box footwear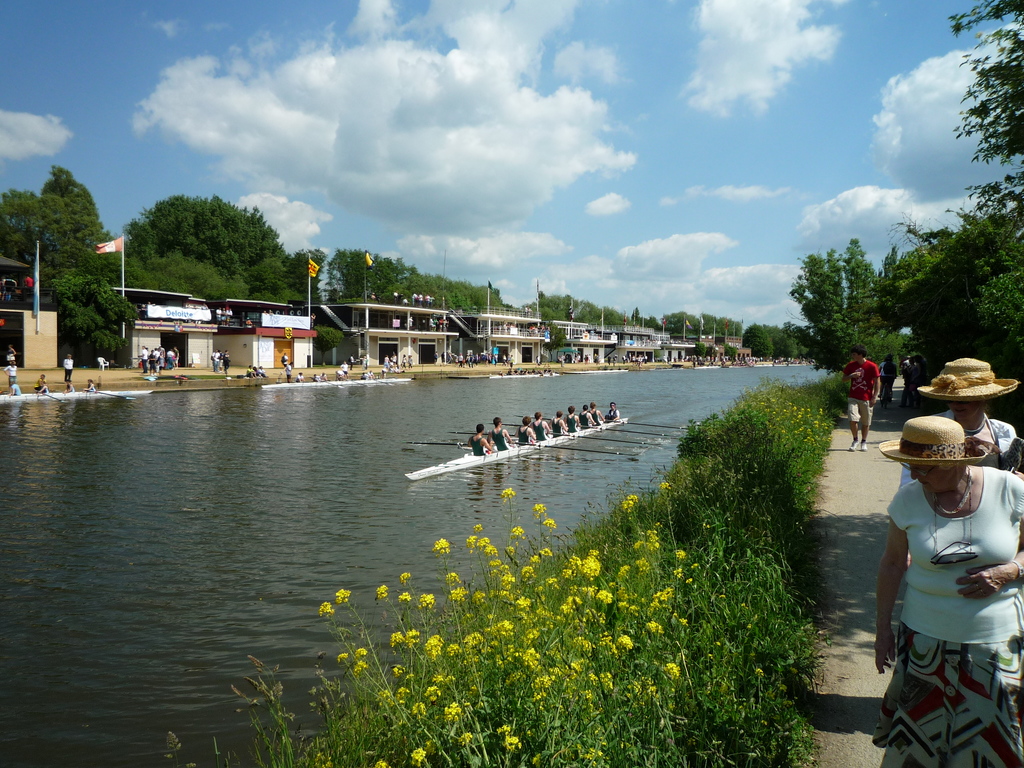
<box>148,373,152,374</box>
